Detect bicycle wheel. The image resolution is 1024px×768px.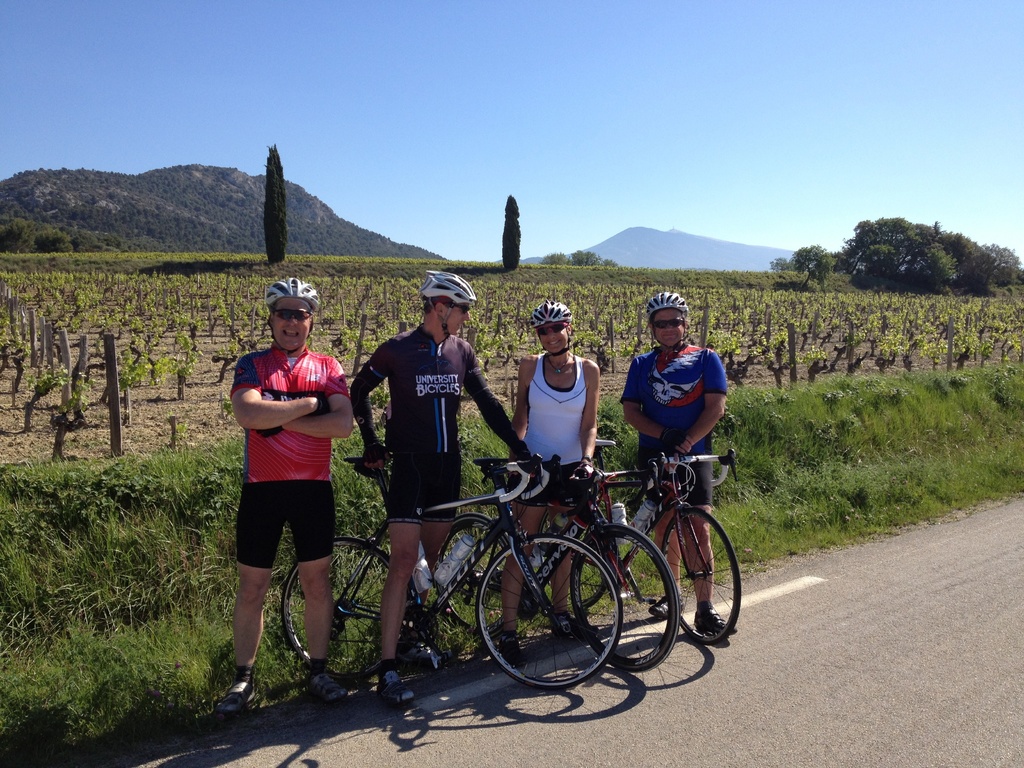
<bbox>473, 534, 625, 689</bbox>.
